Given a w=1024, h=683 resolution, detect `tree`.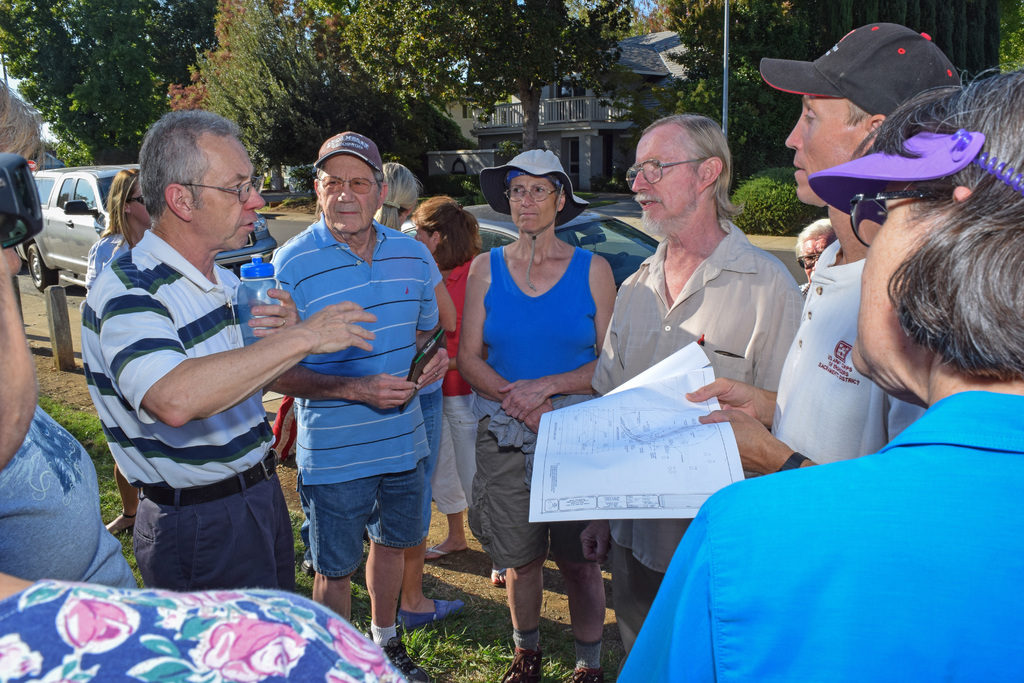
bbox=[635, 0, 858, 176].
